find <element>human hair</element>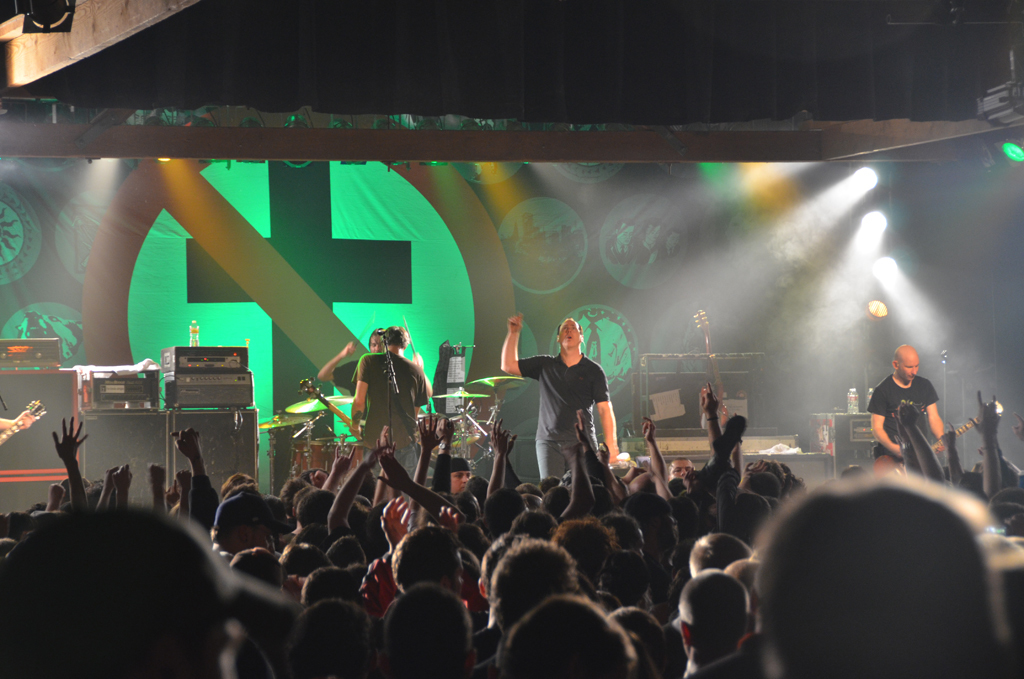
Rect(384, 583, 471, 678)
